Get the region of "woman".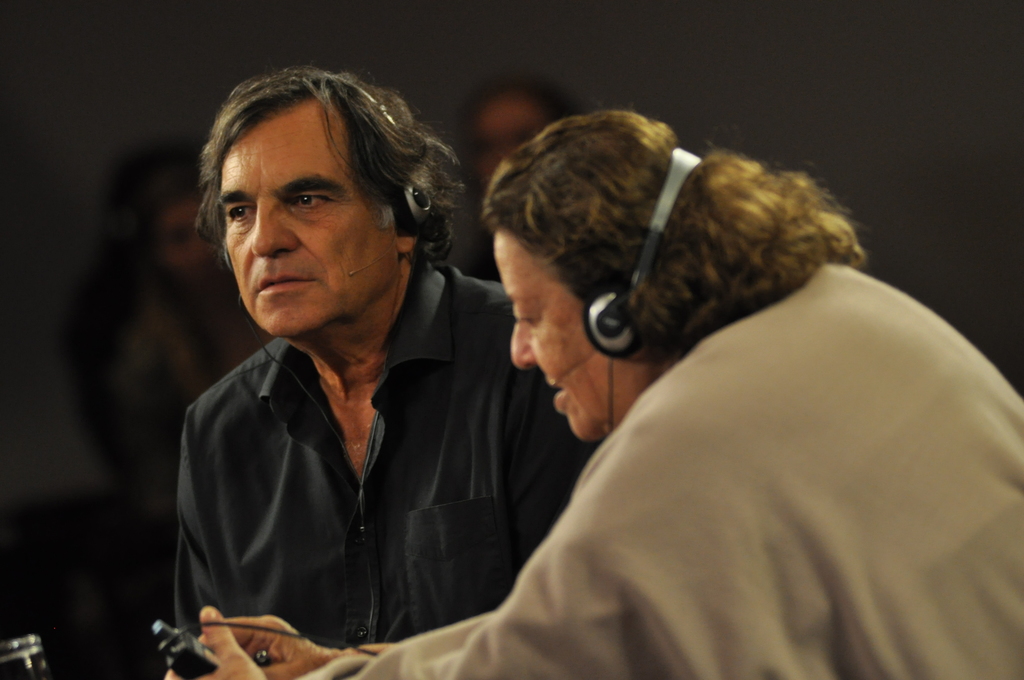
left=164, top=106, right=1023, bottom=679.
